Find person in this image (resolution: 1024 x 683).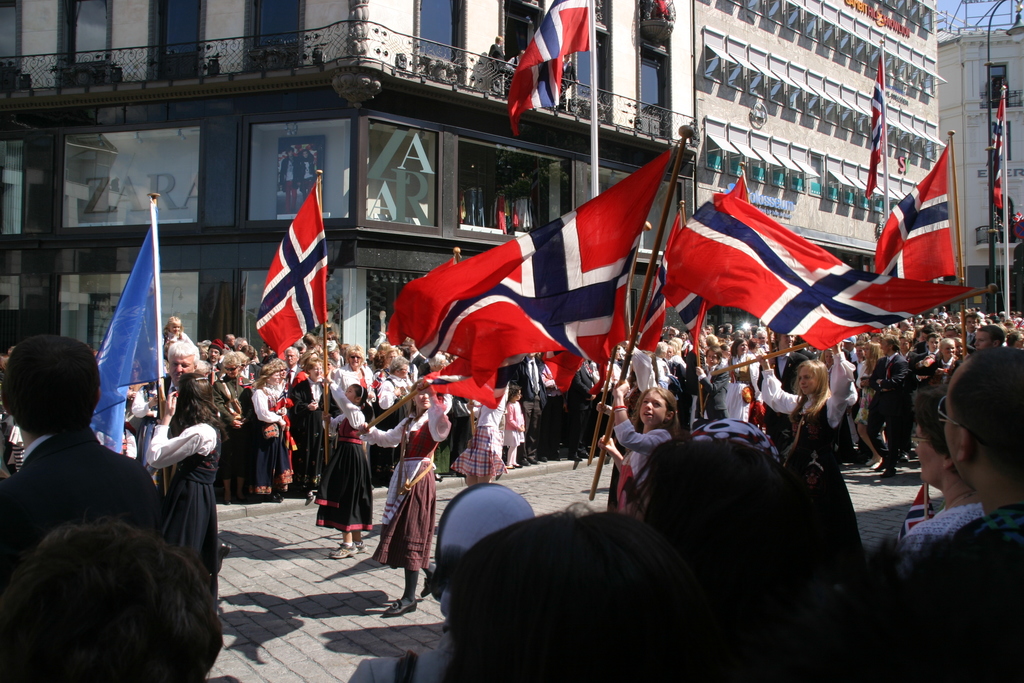
(464,381,504,483).
